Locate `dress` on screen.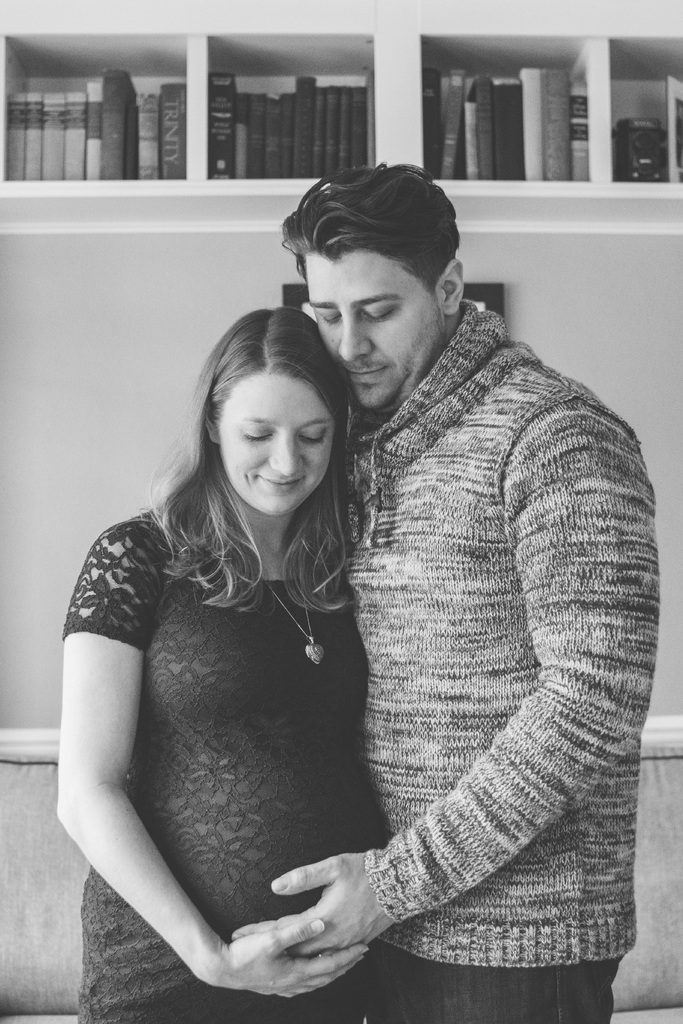
On screen at (69, 524, 395, 1023).
